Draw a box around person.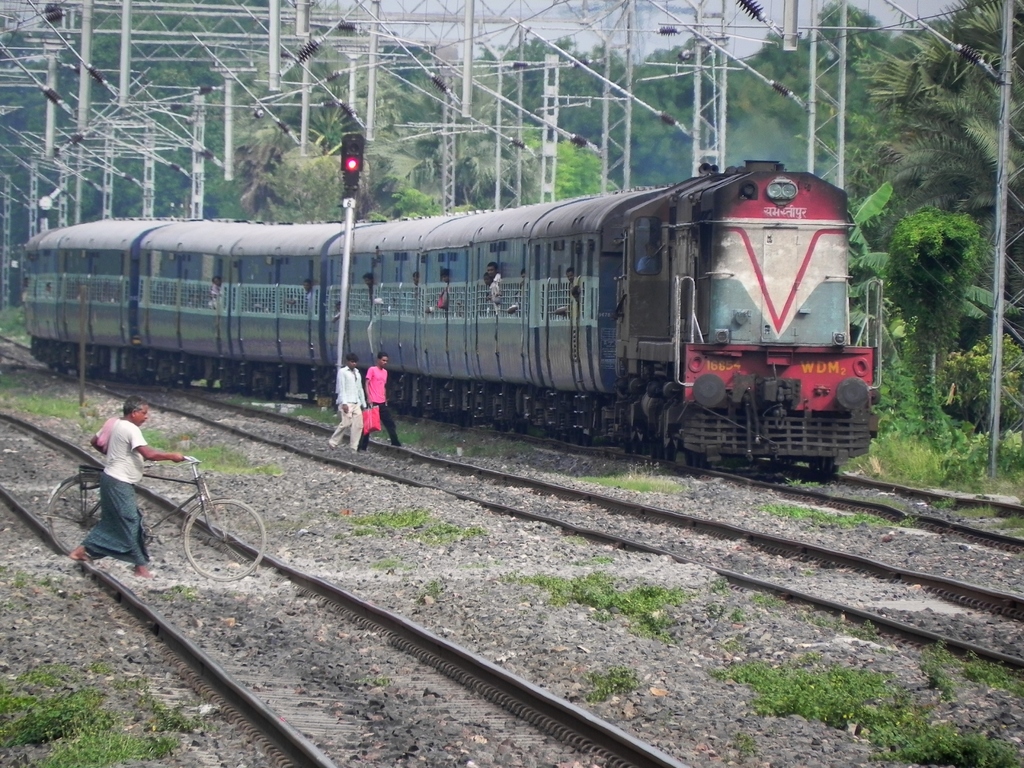
212 274 222 311.
